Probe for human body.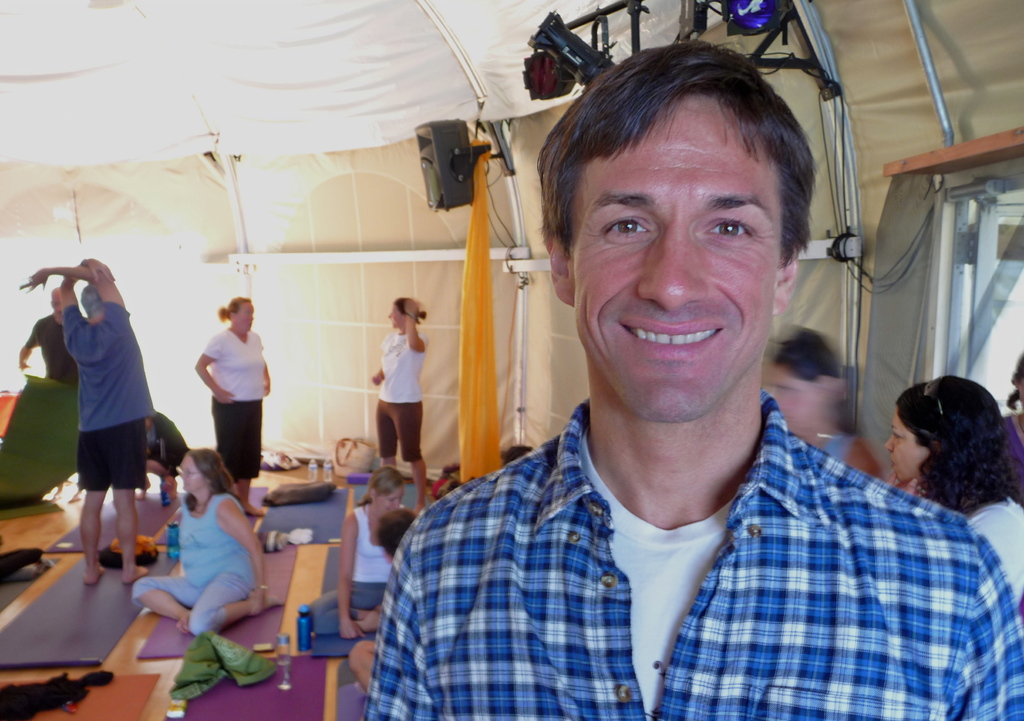
Probe result: x1=357, y1=38, x2=1023, y2=720.
